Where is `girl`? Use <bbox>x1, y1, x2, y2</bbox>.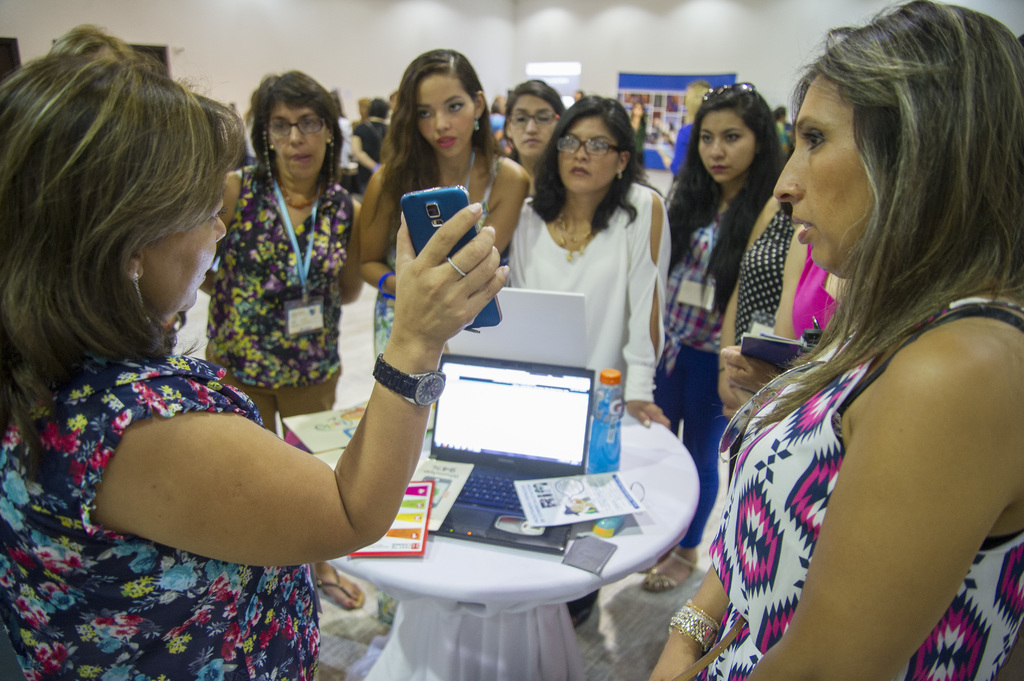
<bbox>356, 44, 528, 353</bbox>.
